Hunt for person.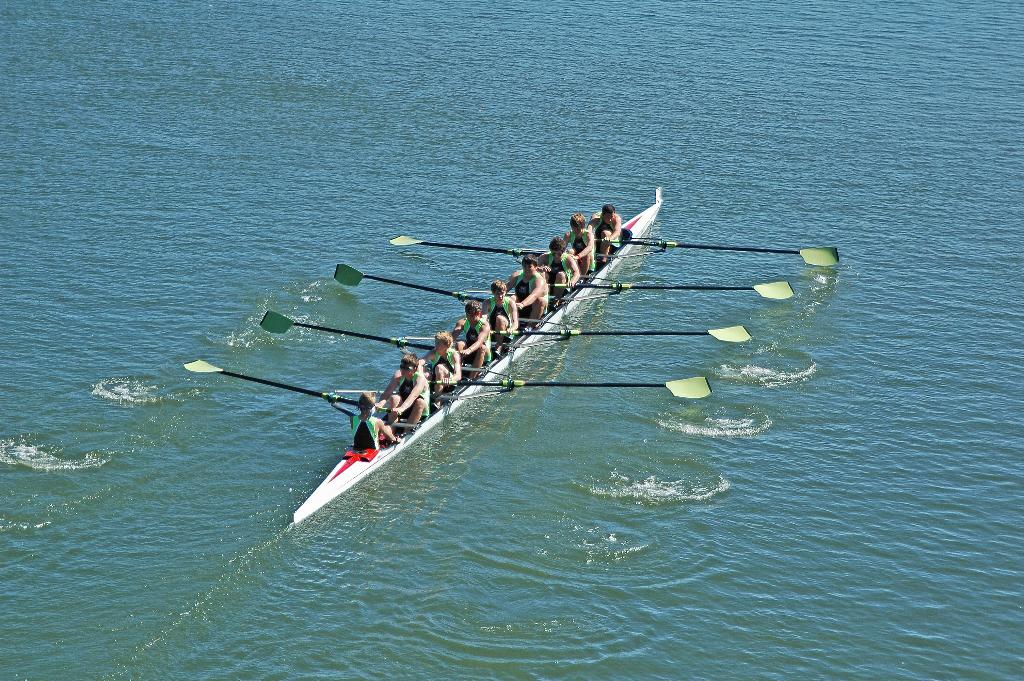
Hunted down at bbox(454, 295, 489, 378).
